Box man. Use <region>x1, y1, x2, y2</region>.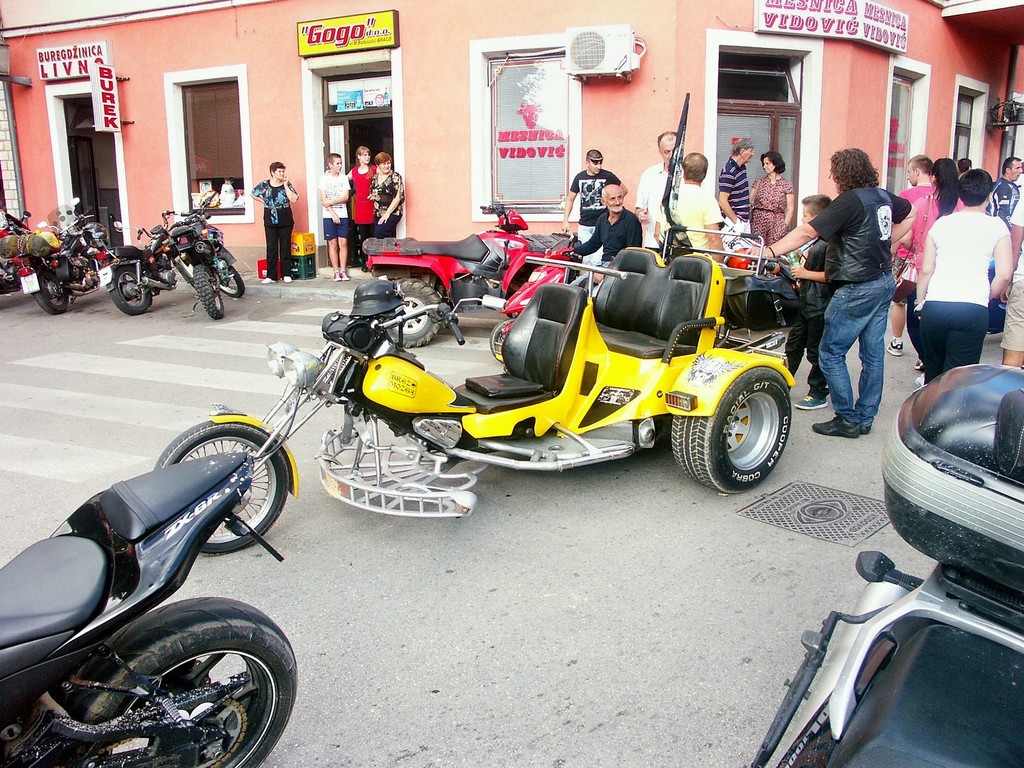
<region>1001, 200, 1023, 365</region>.
